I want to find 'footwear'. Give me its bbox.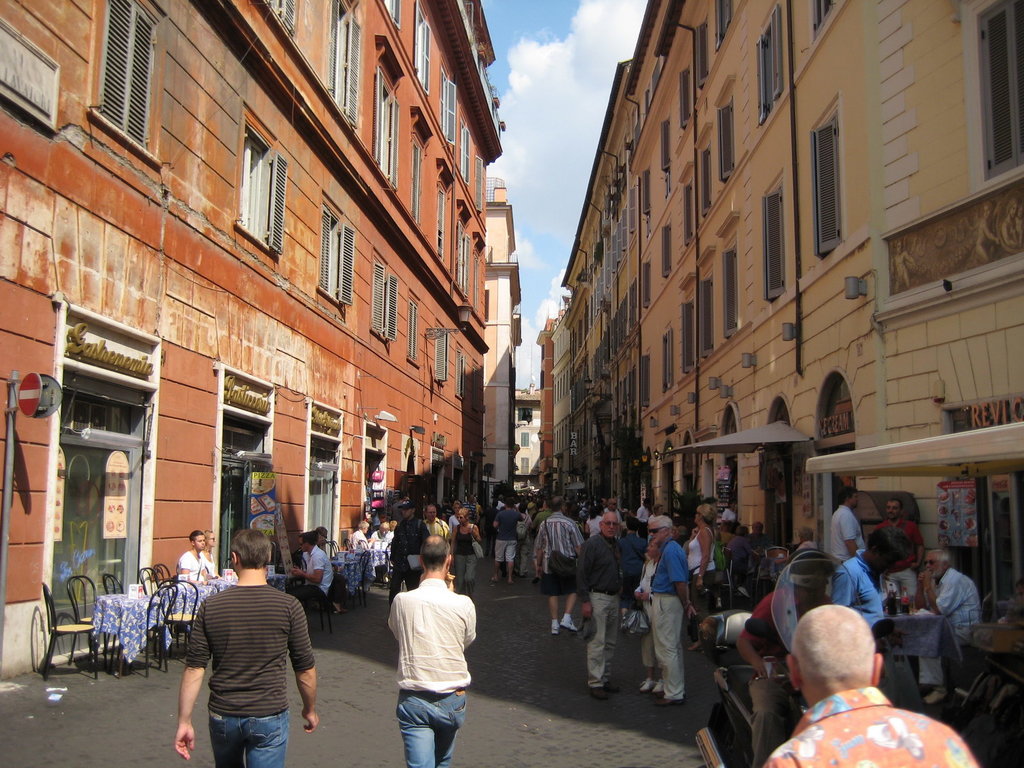
[588,684,605,701].
